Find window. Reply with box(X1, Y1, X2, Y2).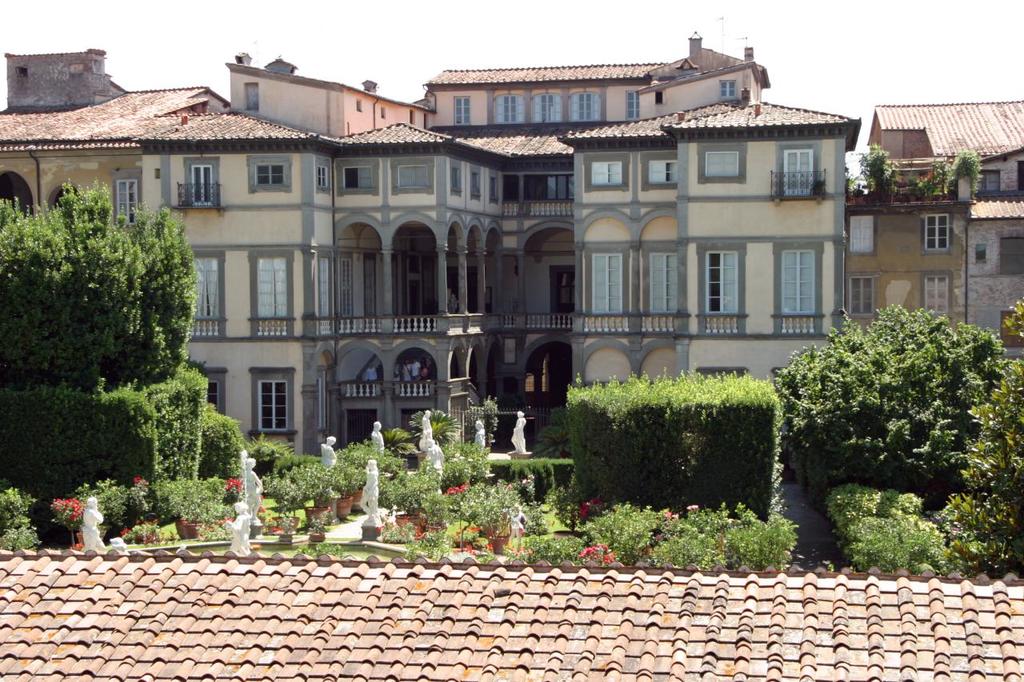
box(116, 177, 138, 225).
